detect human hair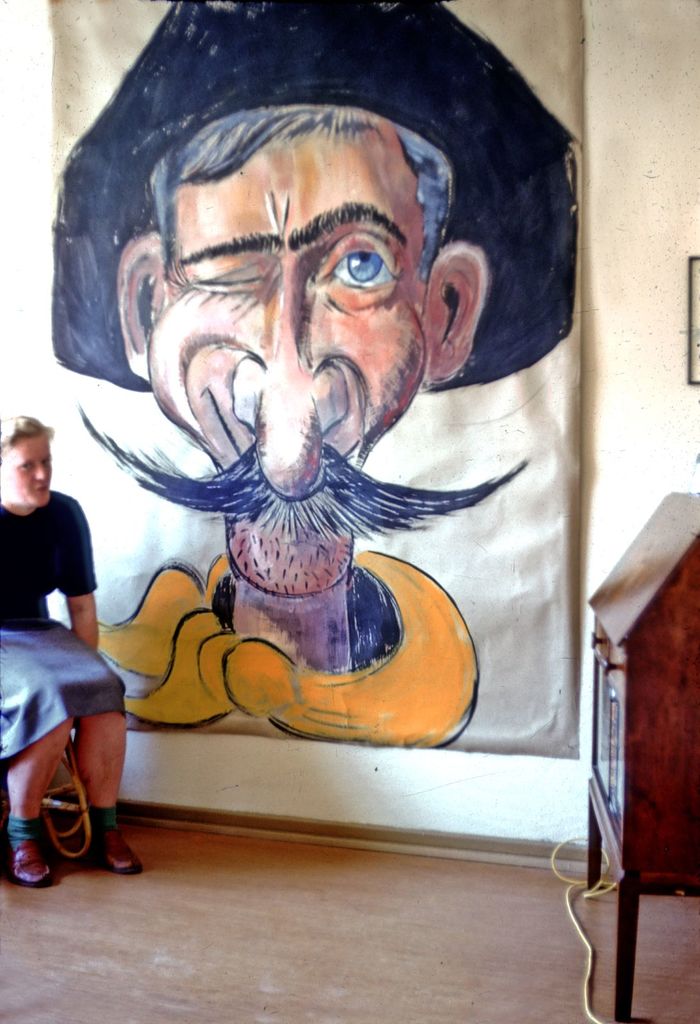
select_region(137, 101, 452, 282)
